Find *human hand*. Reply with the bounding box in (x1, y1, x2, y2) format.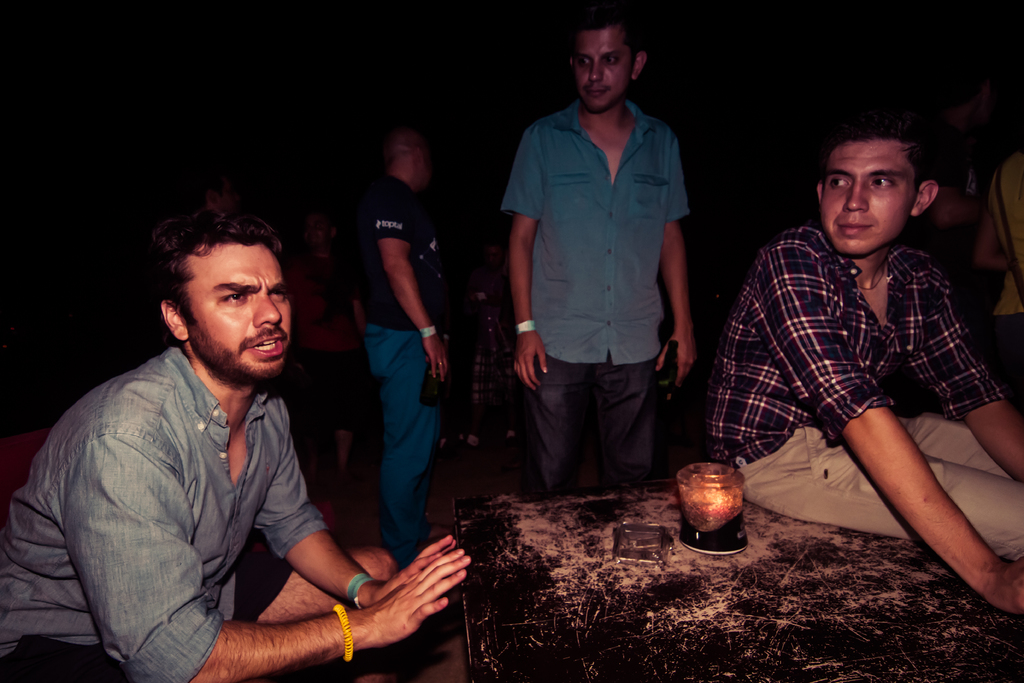
(374, 536, 459, 609).
